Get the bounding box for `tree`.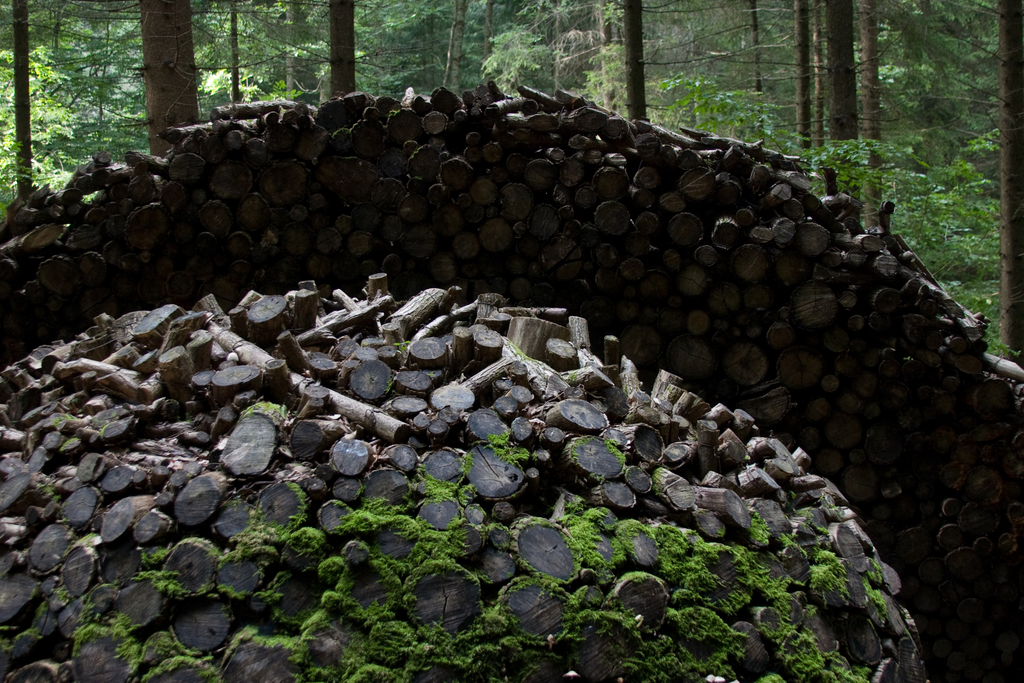
BBox(616, 0, 649, 120).
